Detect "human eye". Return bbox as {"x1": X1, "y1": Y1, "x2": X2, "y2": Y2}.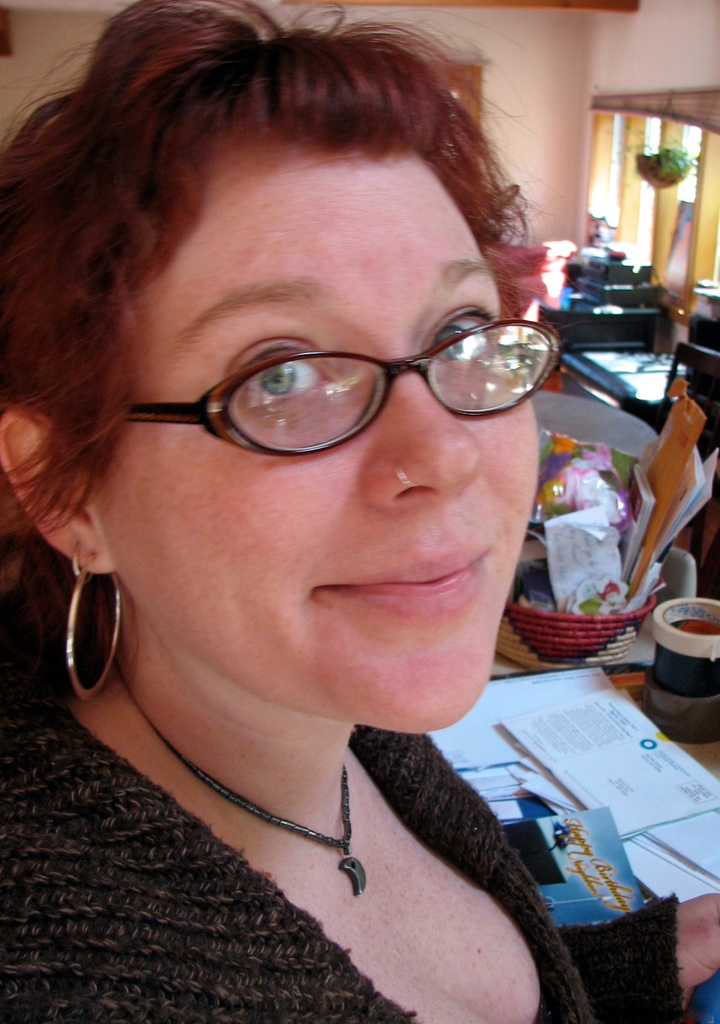
{"x1": 422, "y1": 300, "x2": 506, "y2": 366}.
